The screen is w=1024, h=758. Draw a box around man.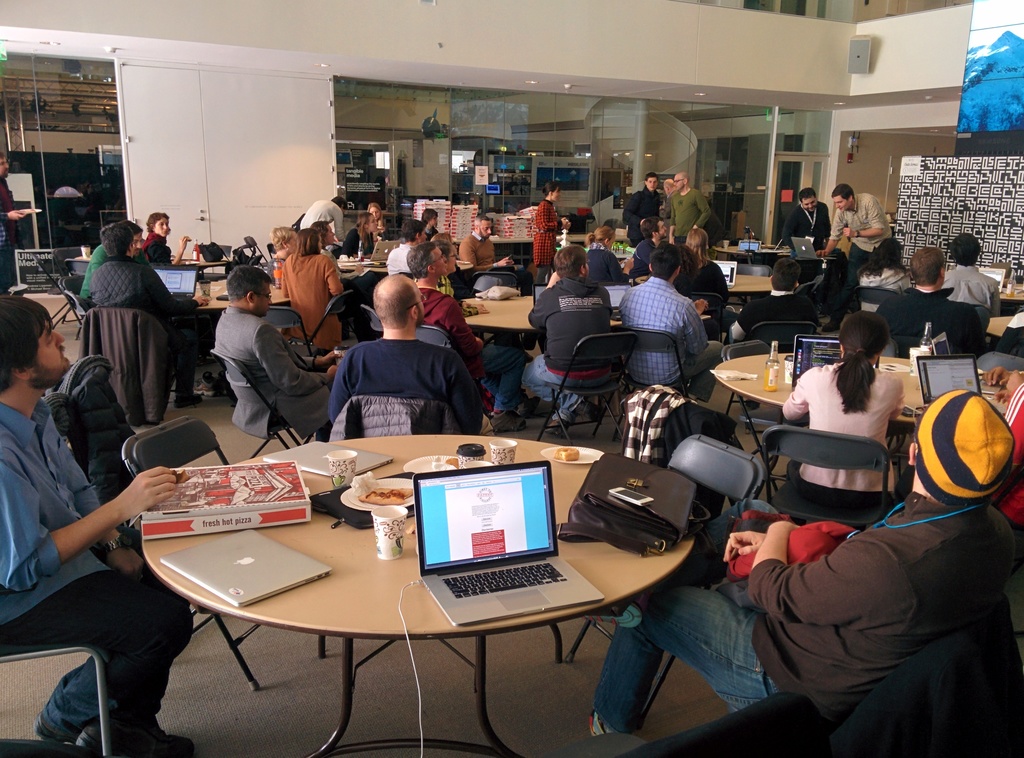
bbox=[632, 219, 667, 278].
